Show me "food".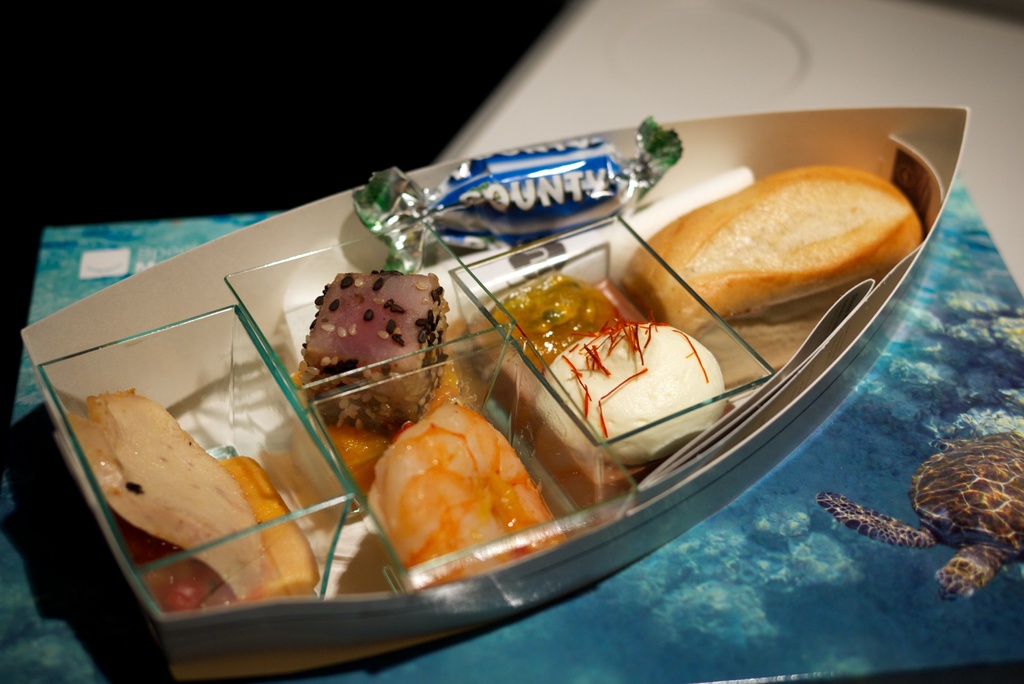
"food" is here: 620/163/926/387.
